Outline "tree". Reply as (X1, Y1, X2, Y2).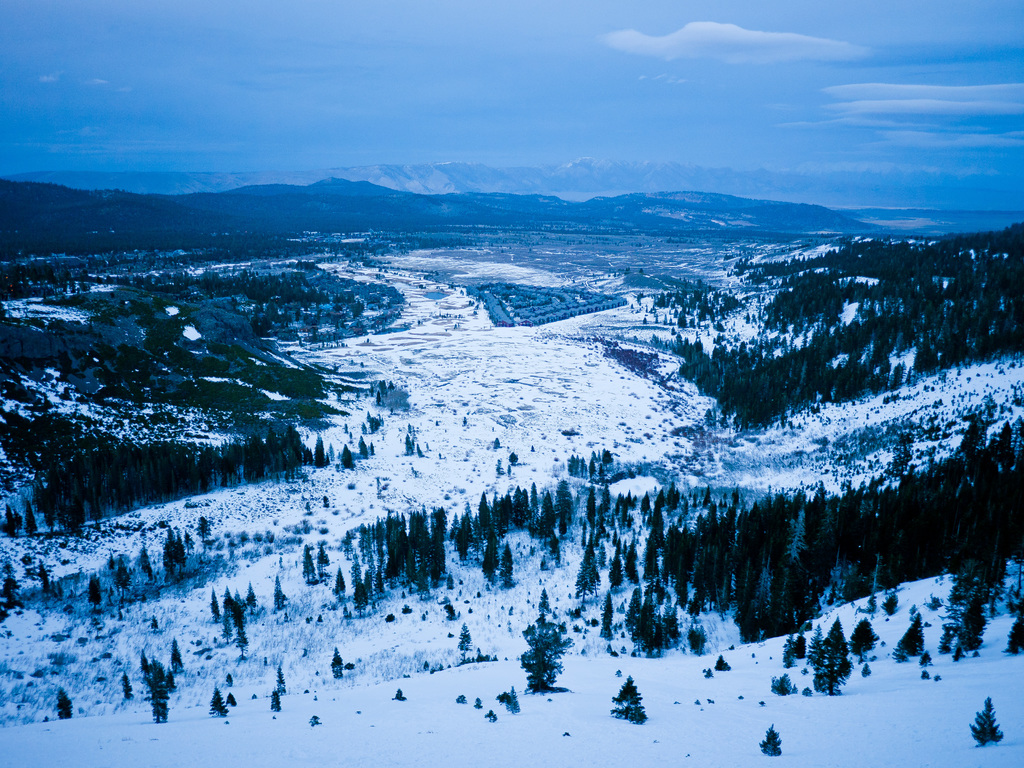
(301, 545, 321, 585).
